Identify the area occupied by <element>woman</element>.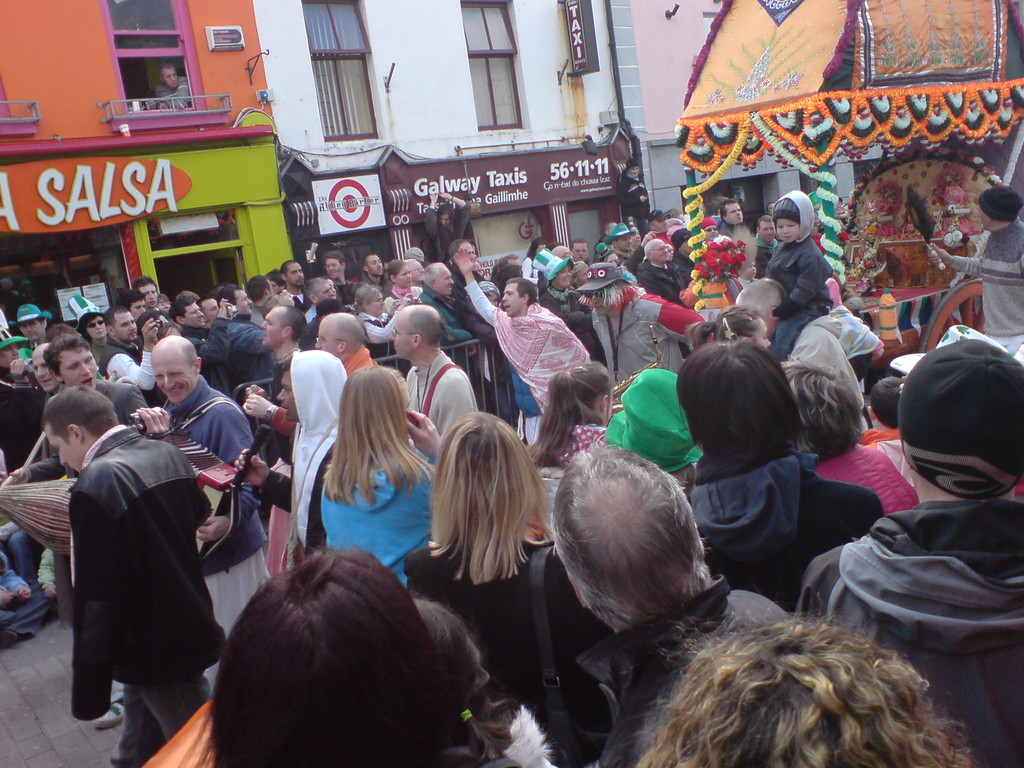
Area: bbox=[403, 411, 616, 747].
